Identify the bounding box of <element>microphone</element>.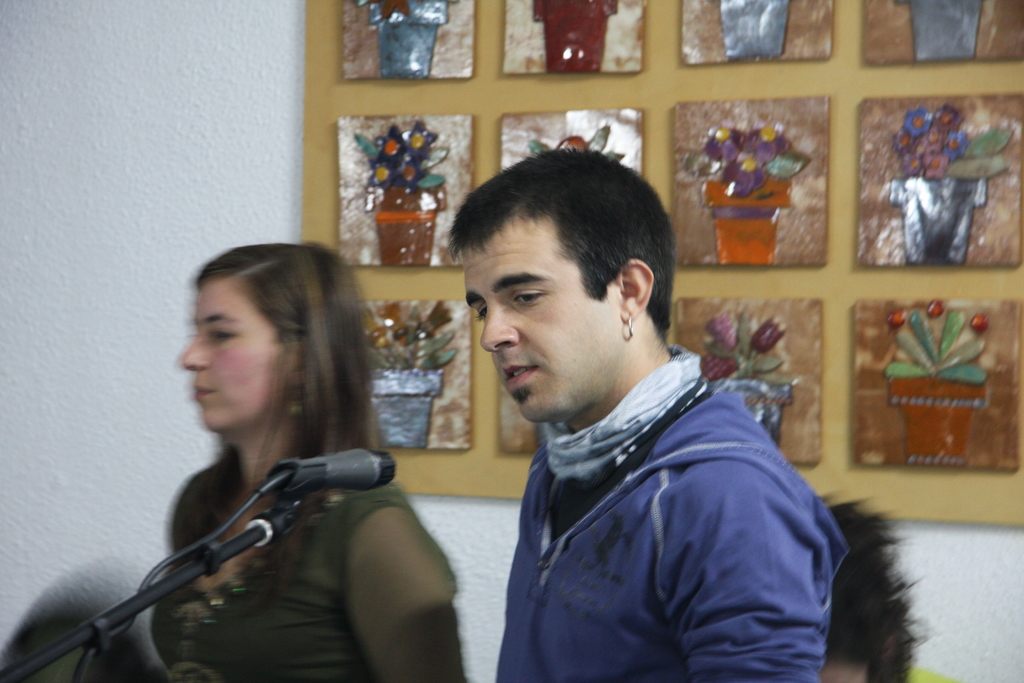
region(265, 444, 397, 499).
